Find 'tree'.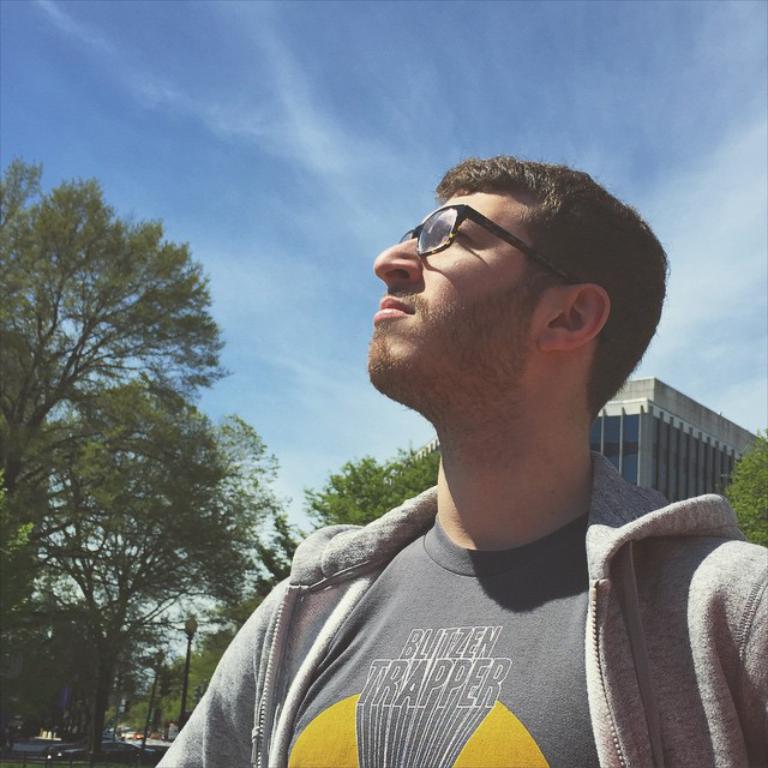
(x1=718, y1=428, x2=767, y2=548).
